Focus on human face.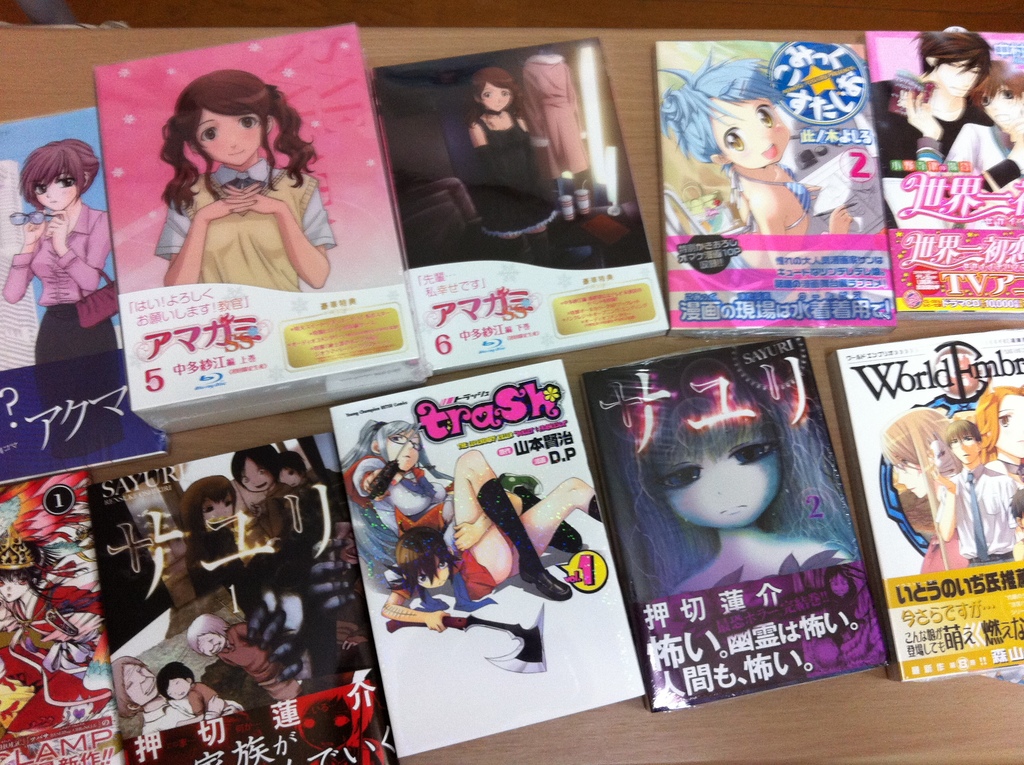
Focused at left=985, top=81, right=1023, bottom=122.
